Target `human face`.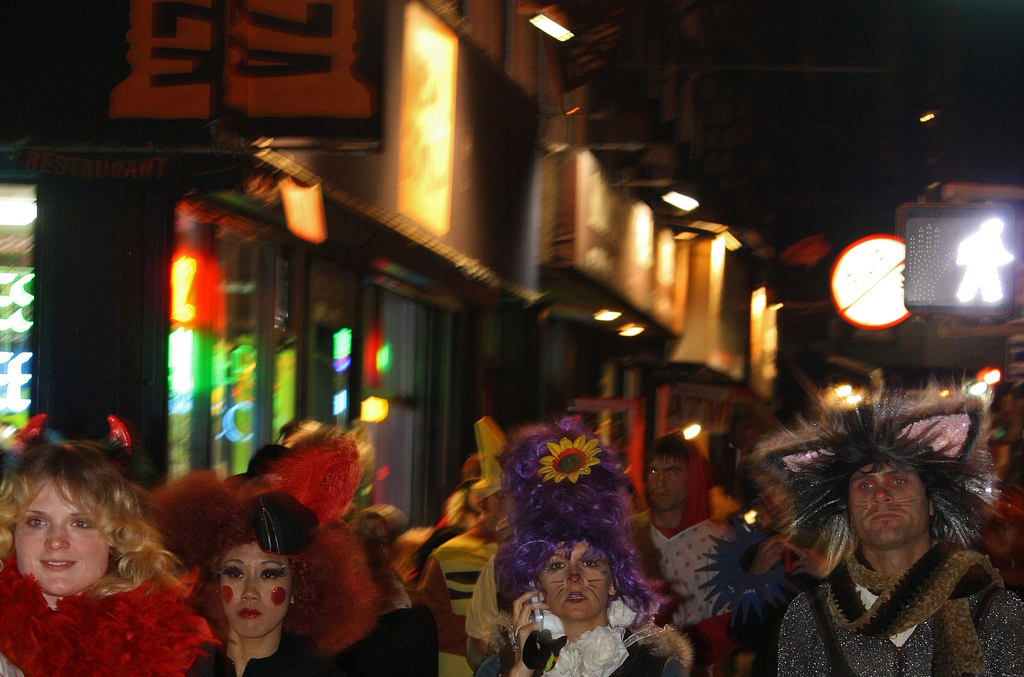
Target region: <region>17, 475, 110, 595</region>.
